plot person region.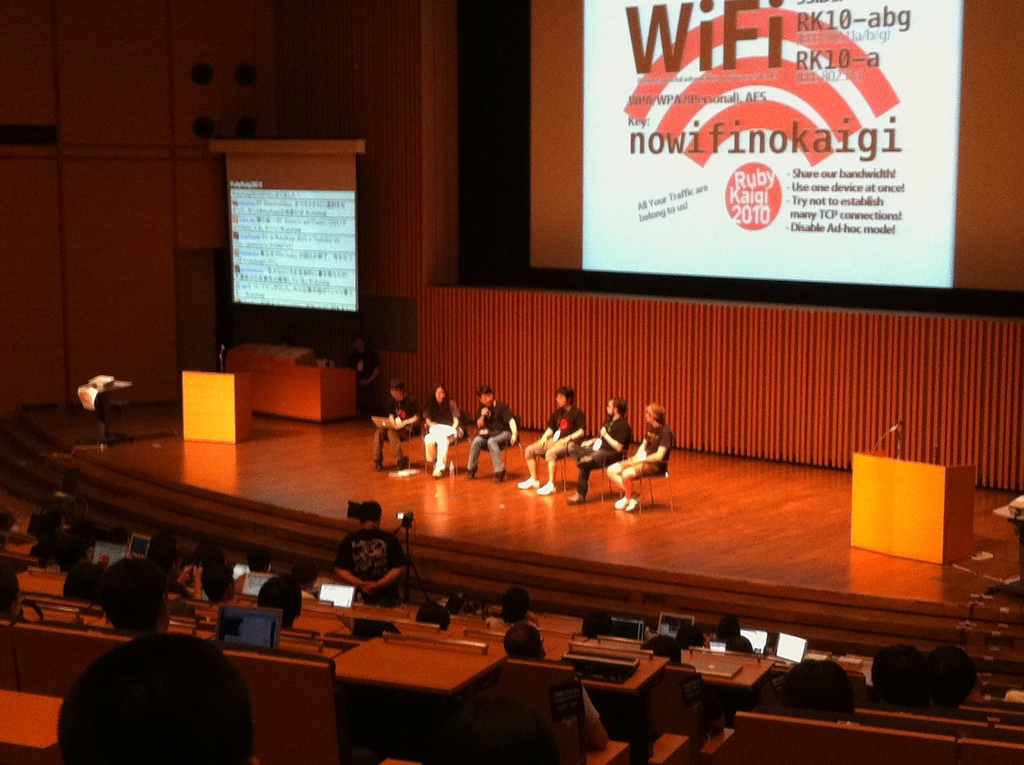
Plotted at bbox=(333, 501, 408, 607).
